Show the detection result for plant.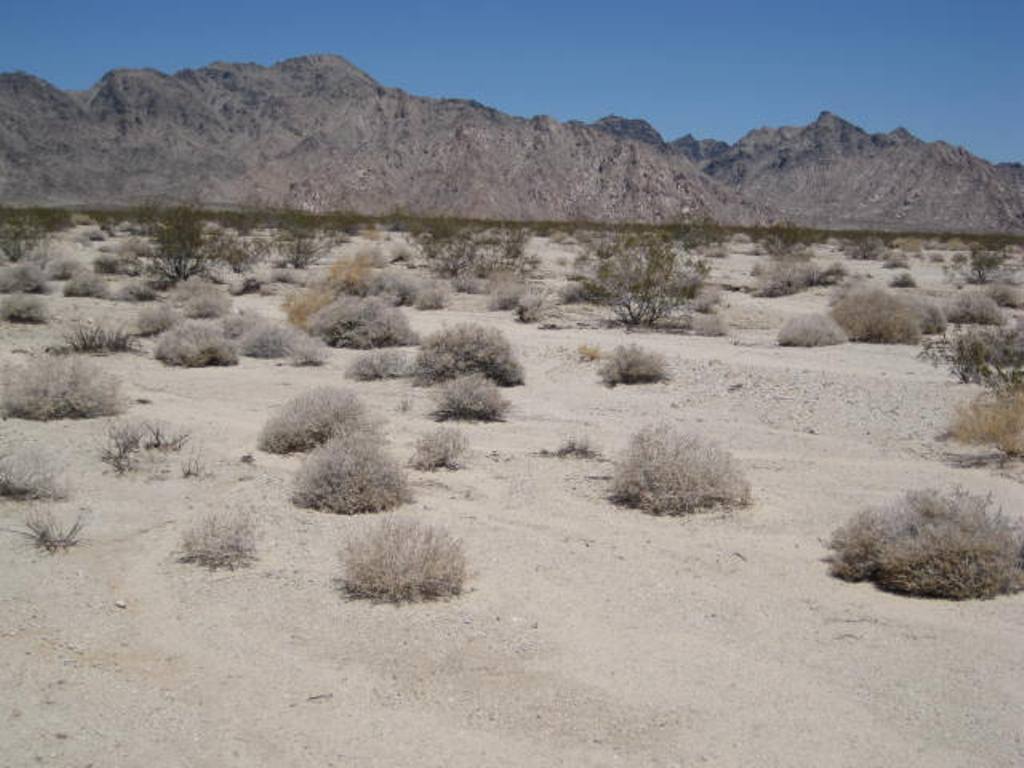
[0,207,32,265].
